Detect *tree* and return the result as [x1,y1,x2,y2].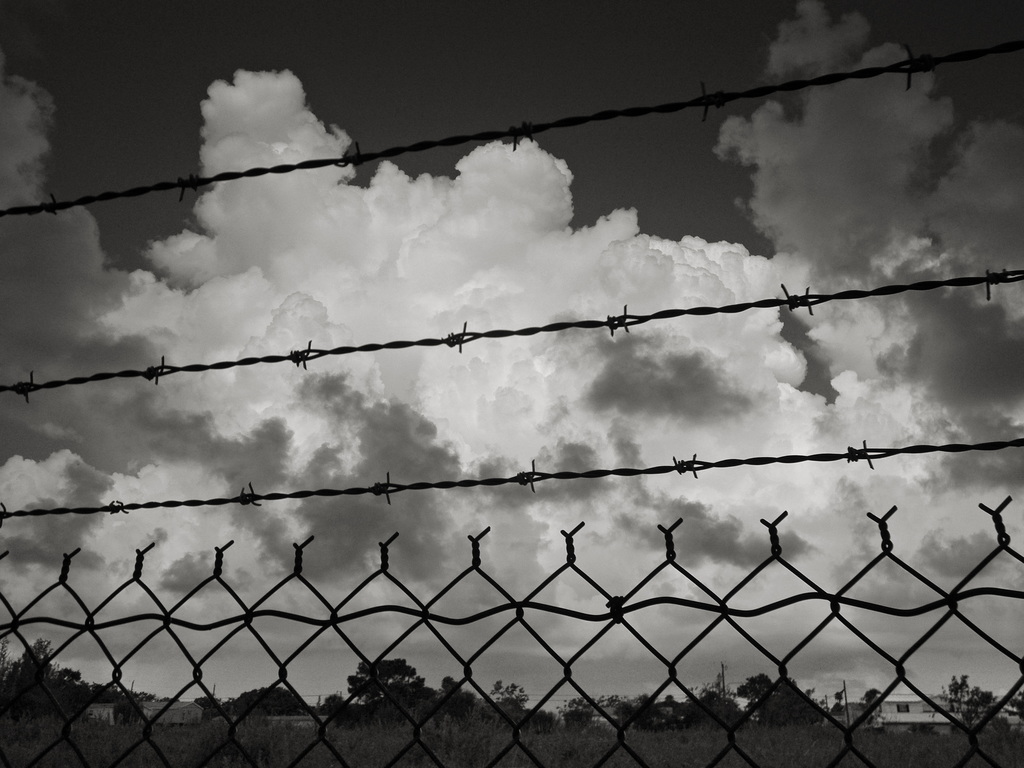
[2,641,71,740].
